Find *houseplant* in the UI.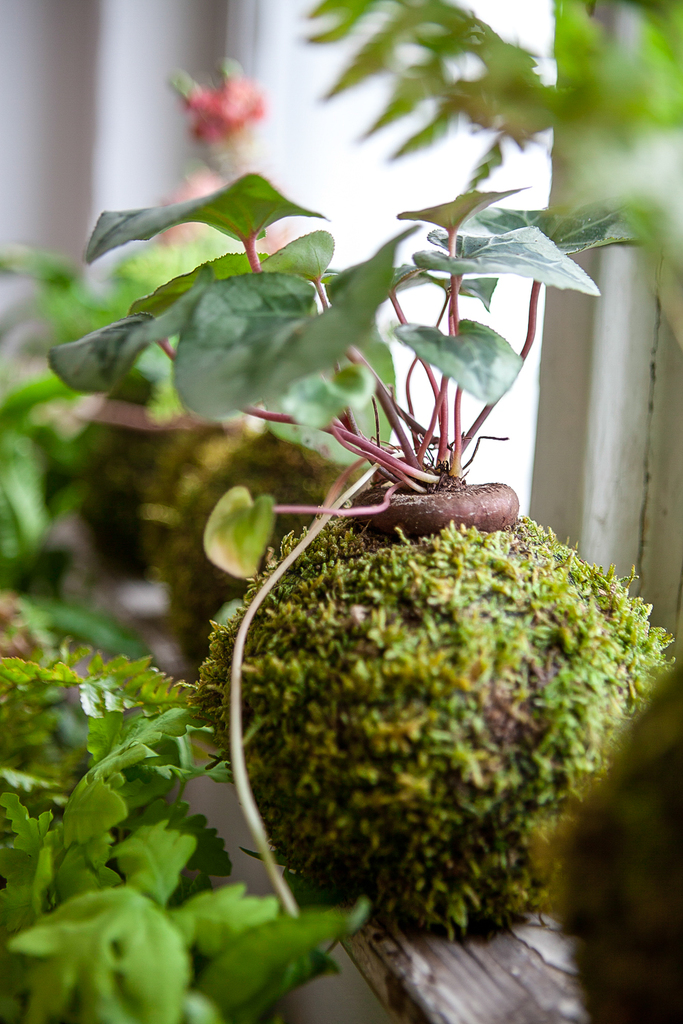
UI element at bbox=(43, 175, 682, 934).
